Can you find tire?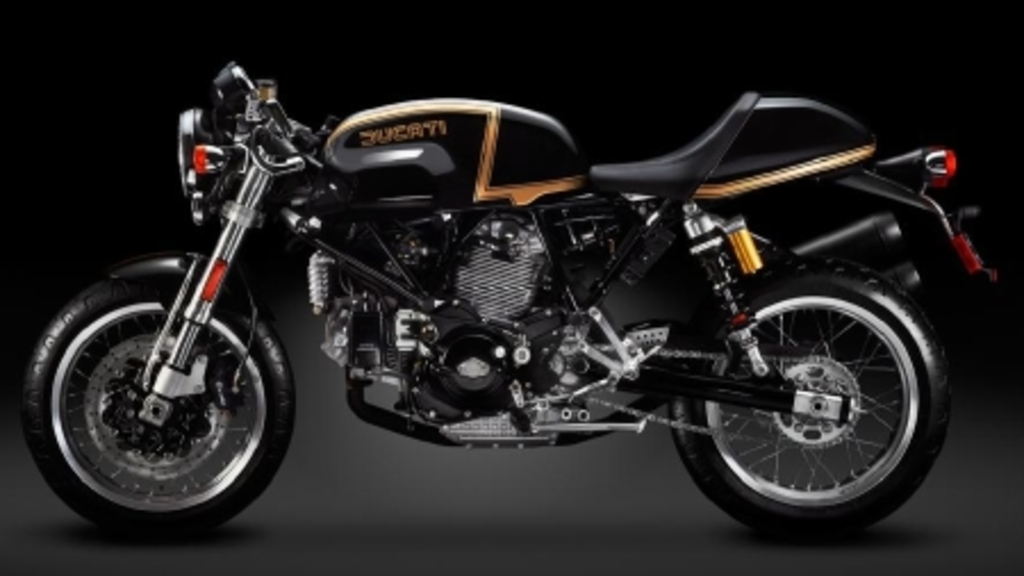
Yes, bounding box: (662, 262, 958, 546).
